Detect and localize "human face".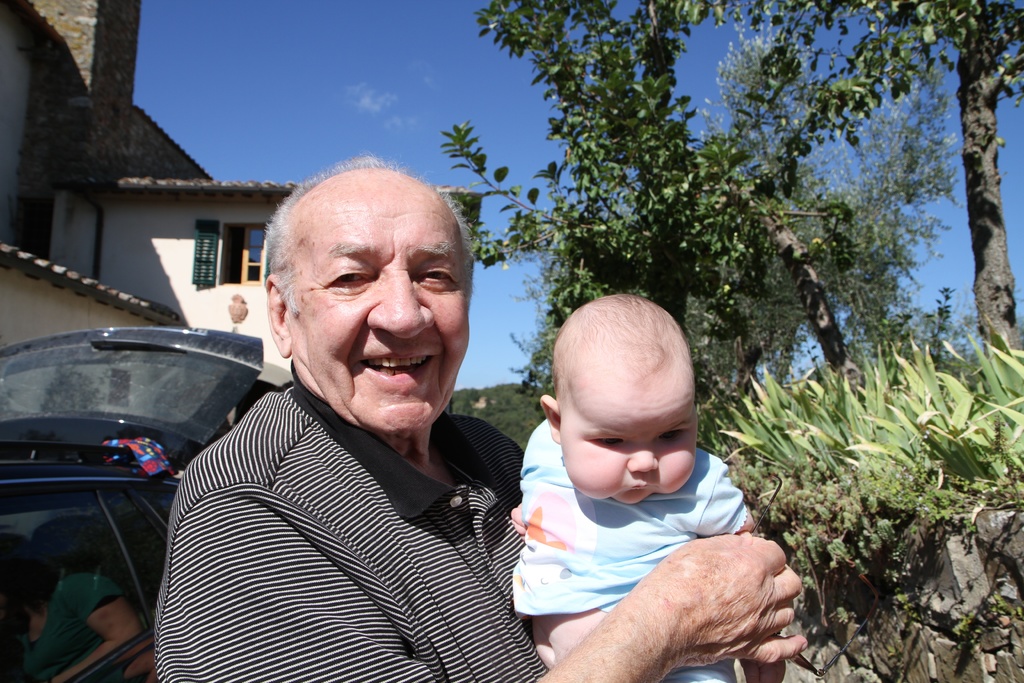
Localized at 292,183,471,434.
